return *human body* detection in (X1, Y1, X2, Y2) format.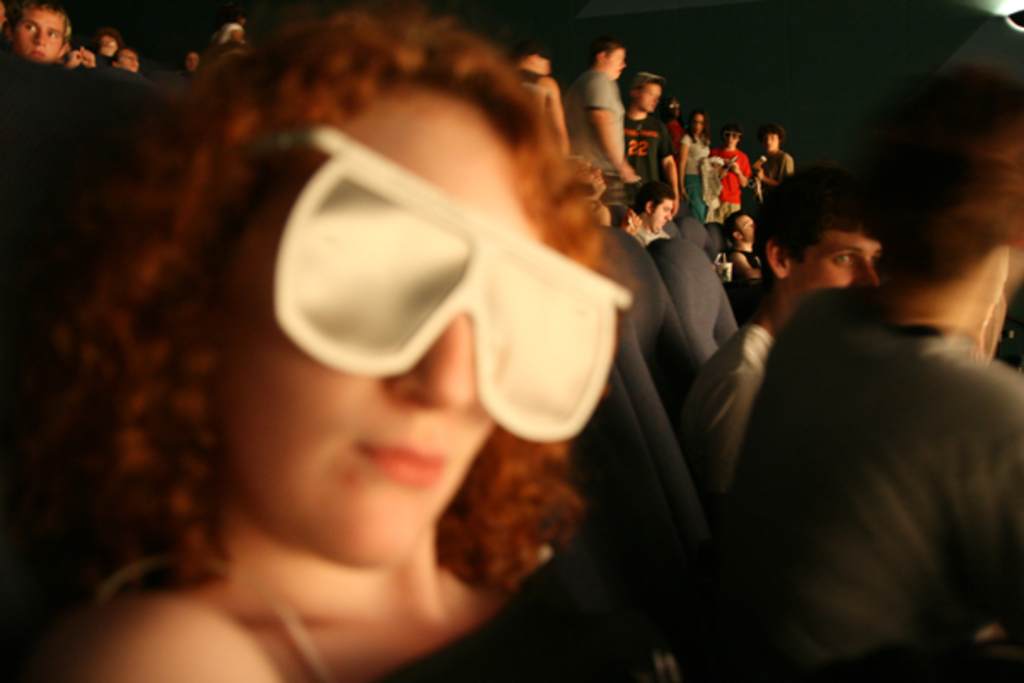
(649, 183, 672, 229).
